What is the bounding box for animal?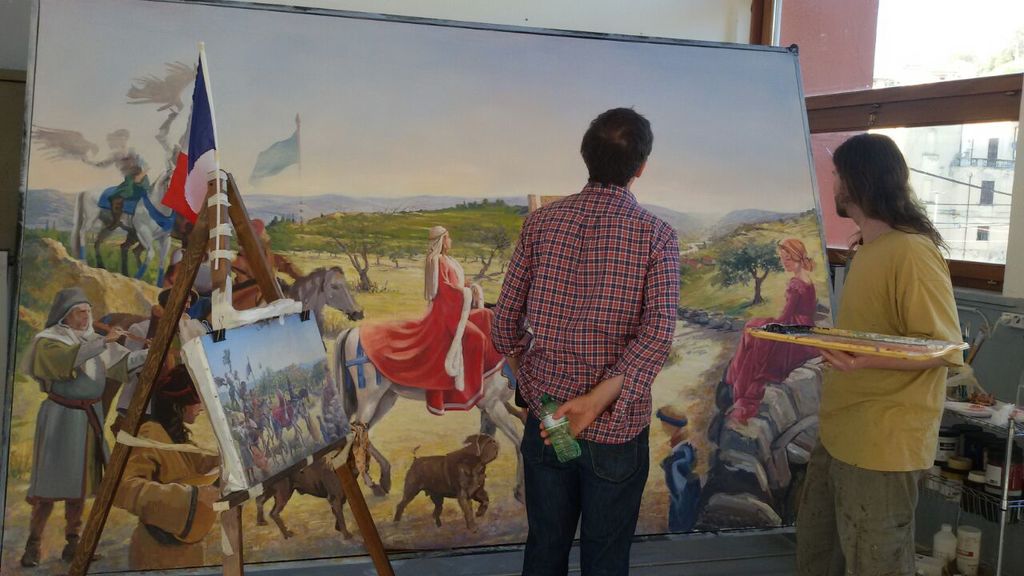
{"x1": 70, "y1": 155, "x2": 186, "y2": 294}.
